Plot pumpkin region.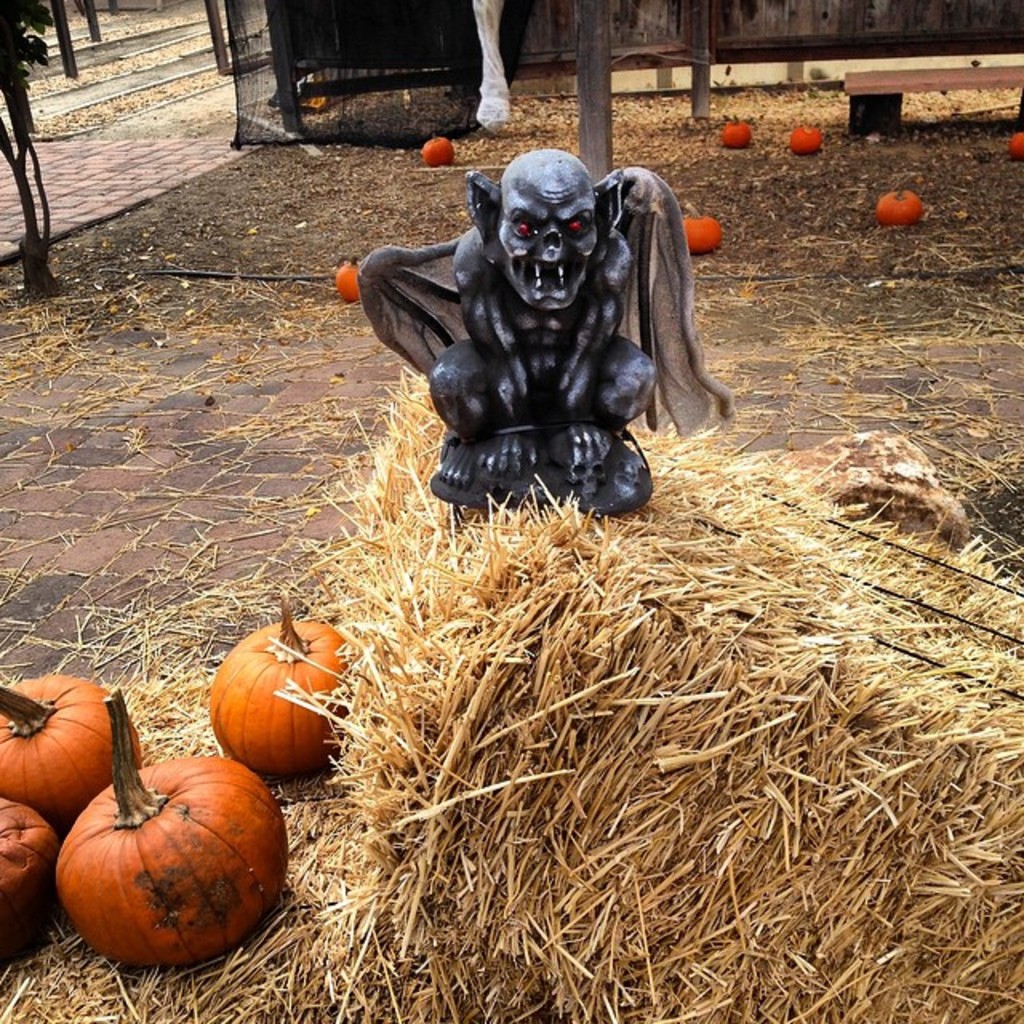
Plotted at x1=0, y1=666, x2=157, y2=819.
